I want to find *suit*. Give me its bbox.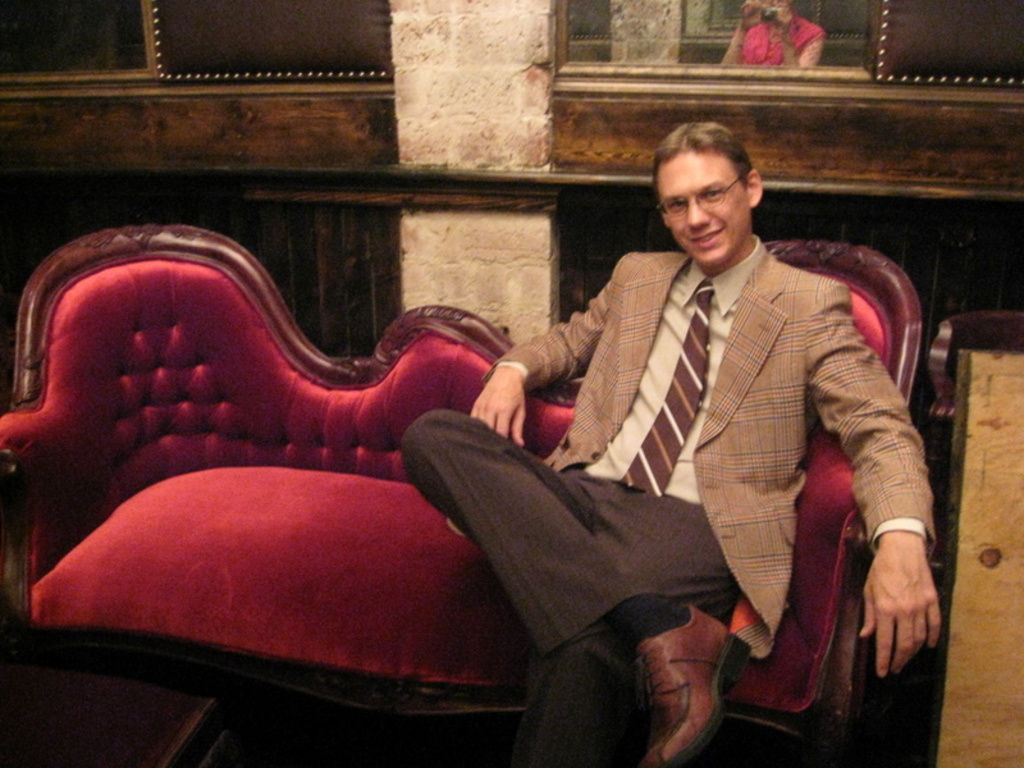
(x1=479, y1=232, x2=937, y2=660).
